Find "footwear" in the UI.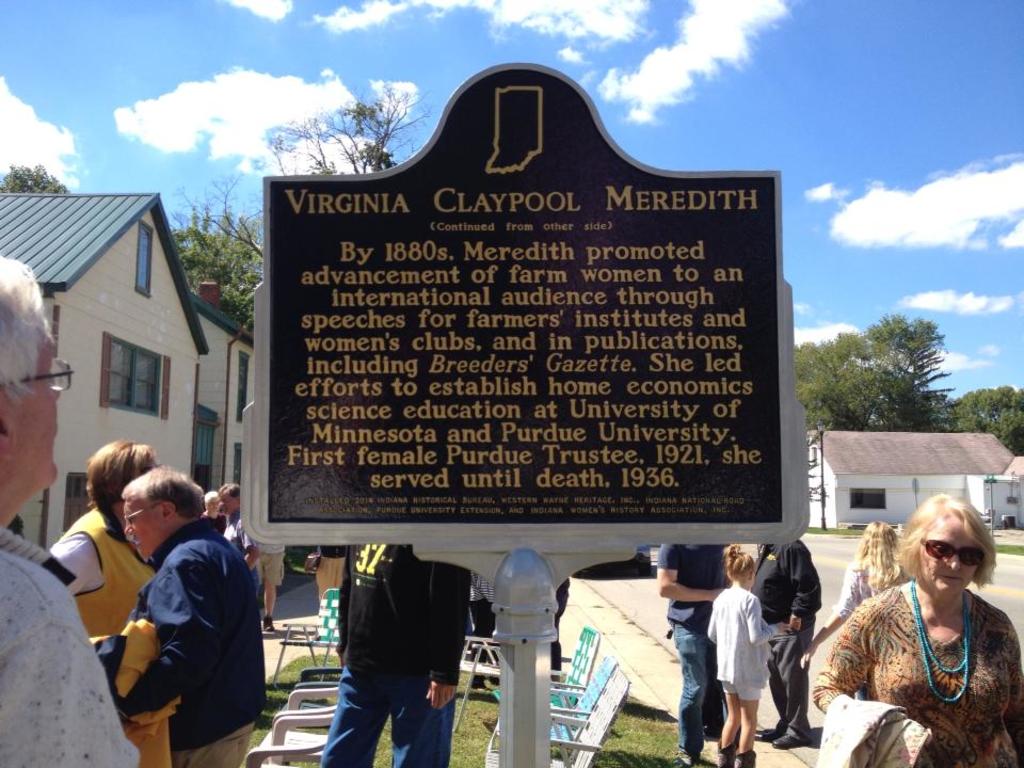
UI element at (713,747,745,767).
